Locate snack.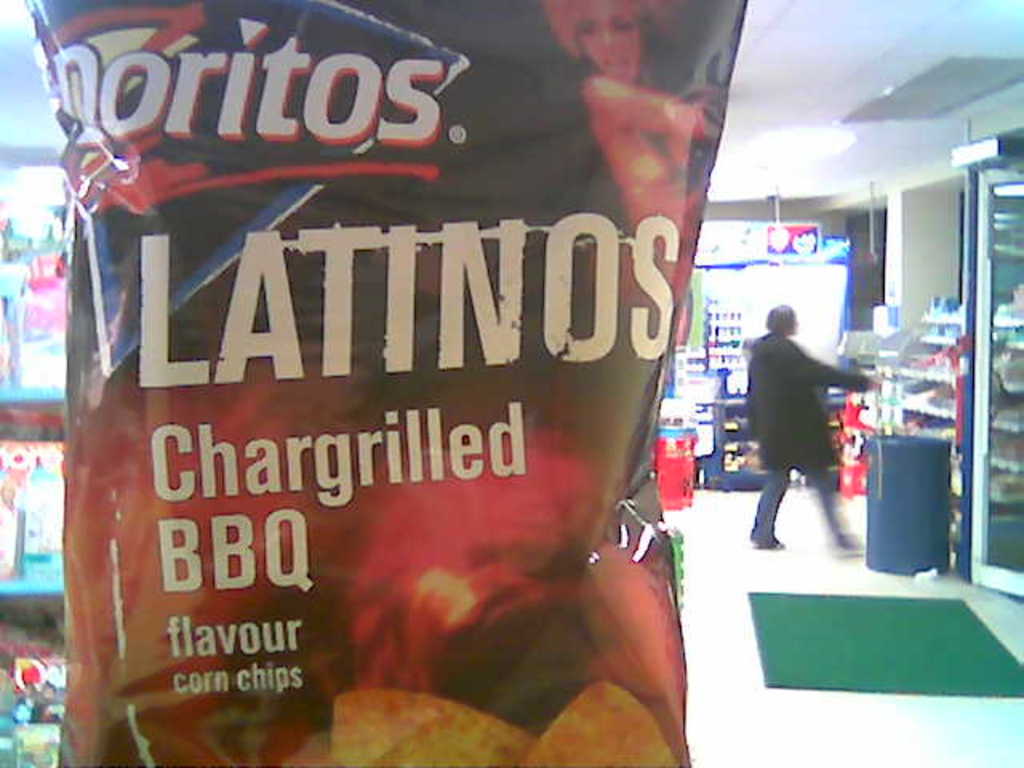
Bounding box: (16, 0, 758, 766).
